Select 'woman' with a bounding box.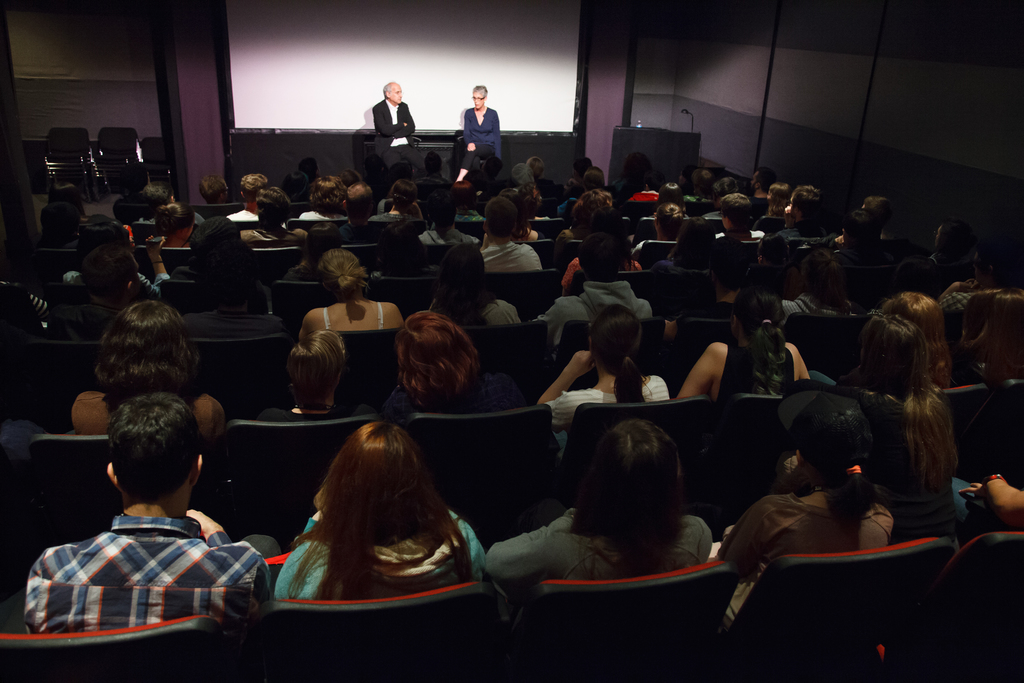
(430,236,519,329).
